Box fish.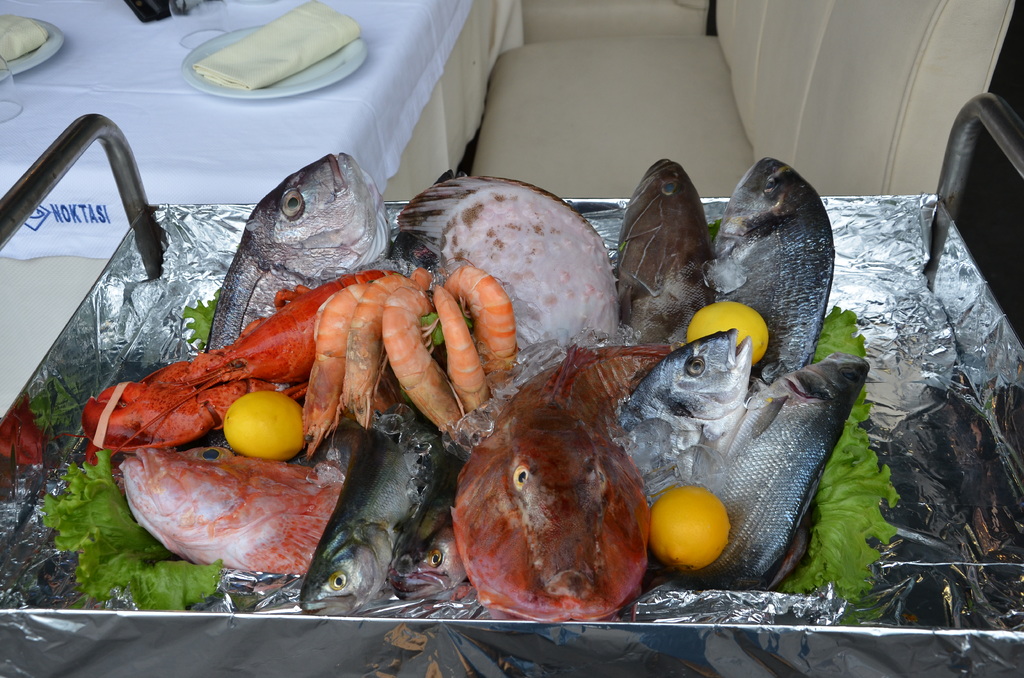
detection(703, 157, 836, 396).
